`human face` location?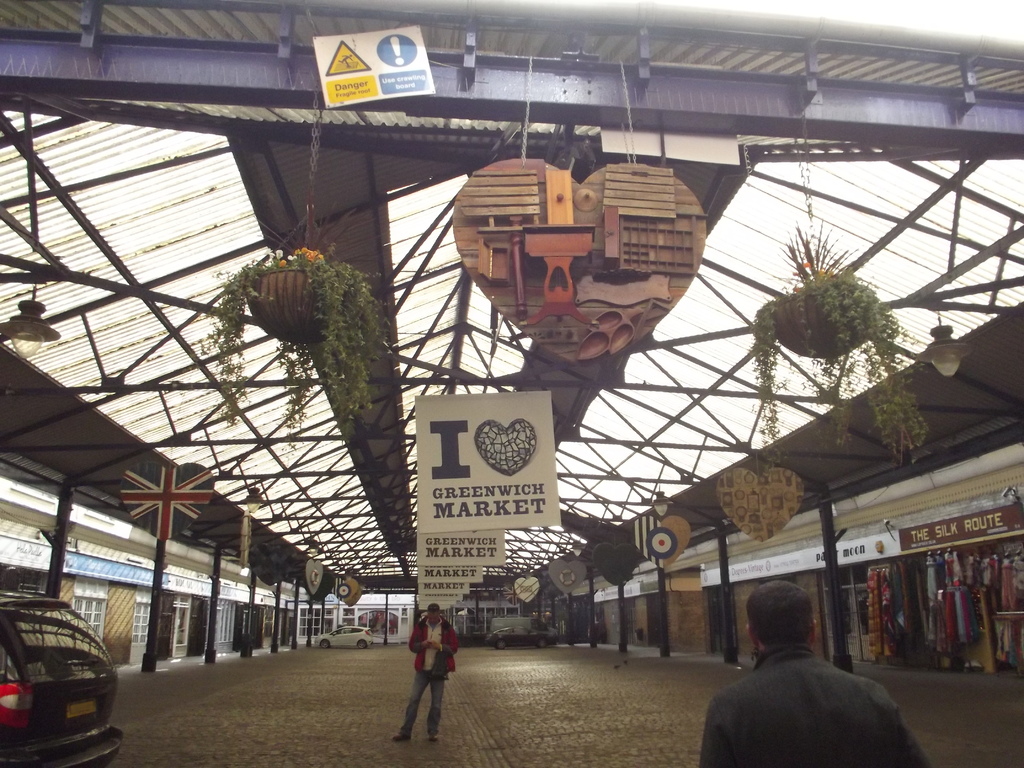
427 610 439 627
